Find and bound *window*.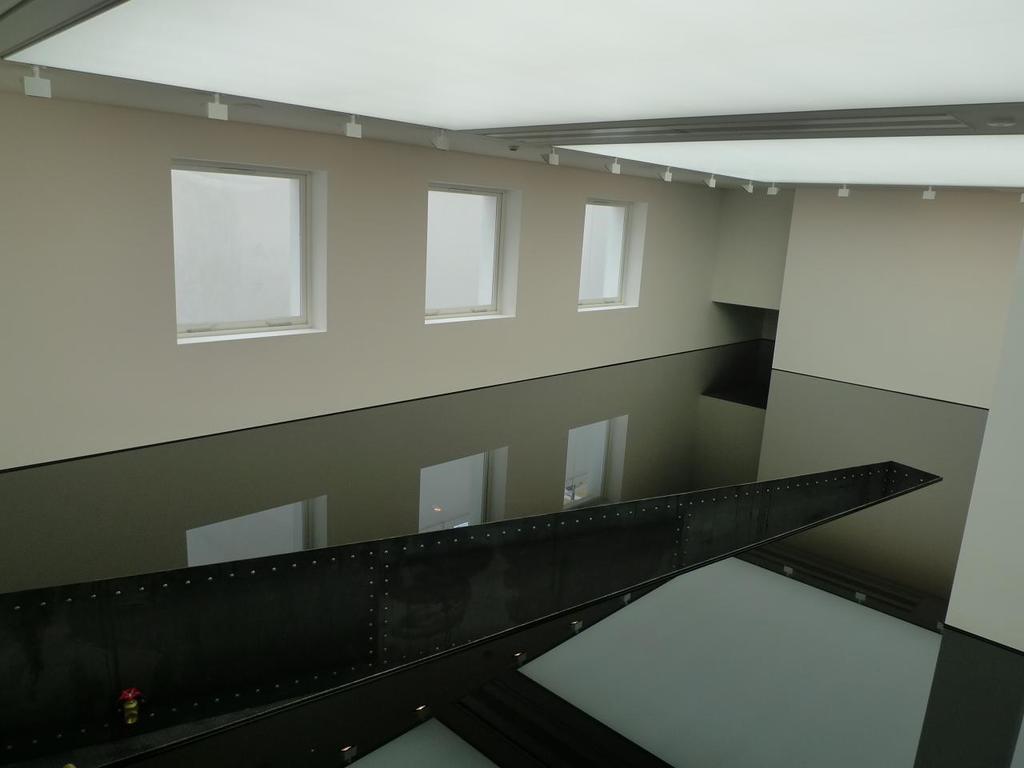
Bound: l=174, t=162, r=307, b=335.
